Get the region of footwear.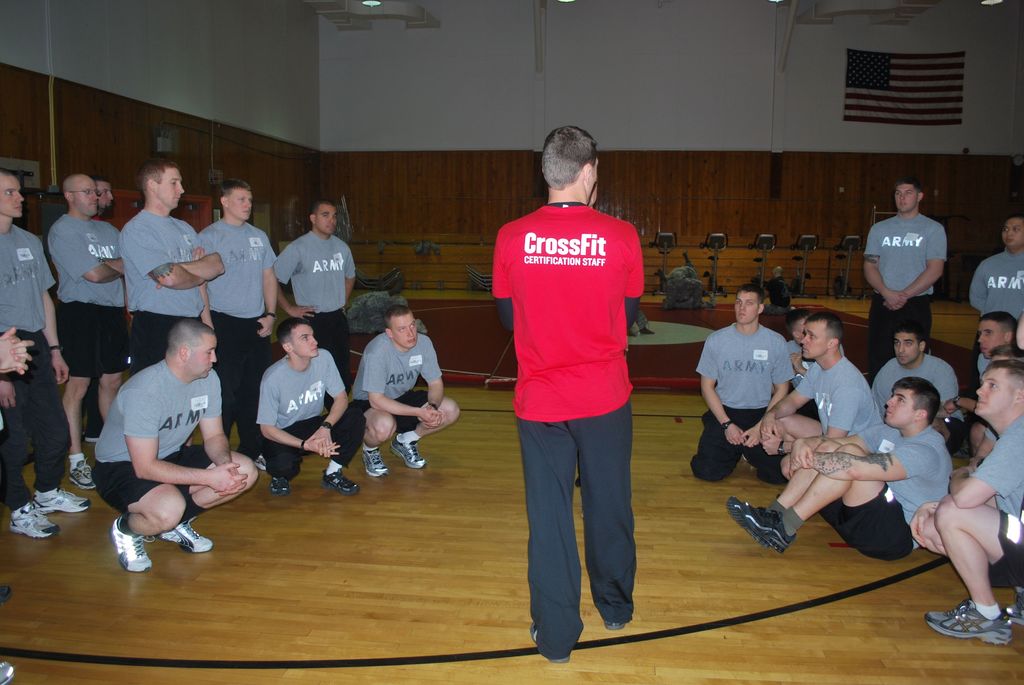
9,497,55,536.
